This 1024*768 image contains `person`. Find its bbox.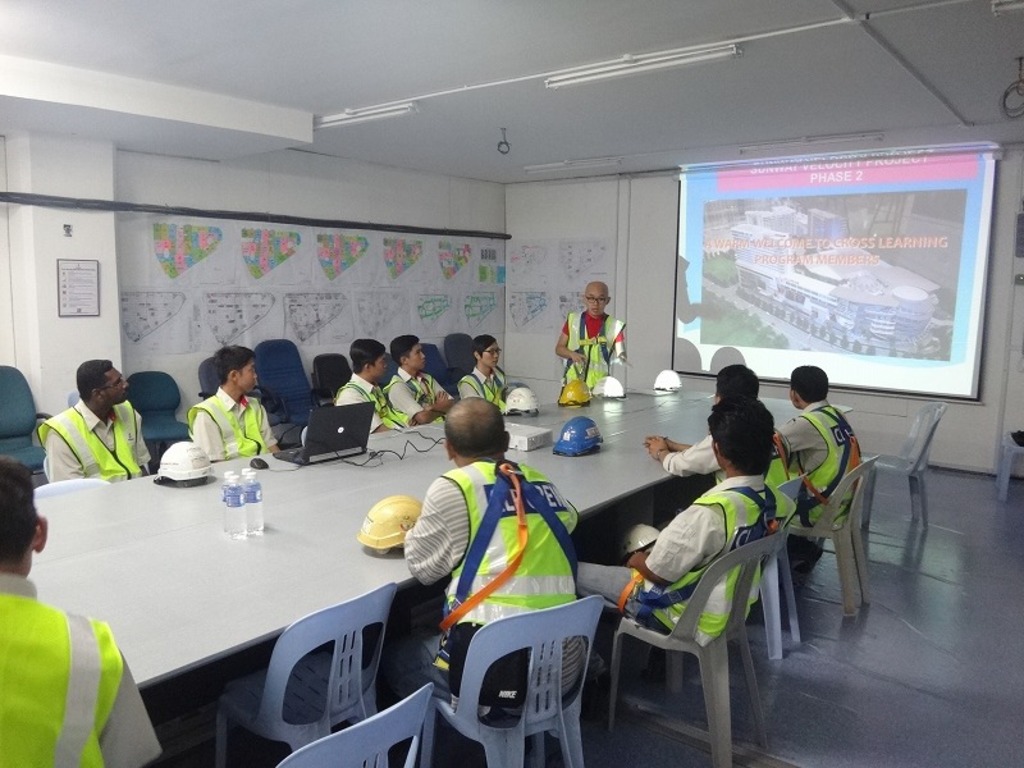
<region>773, 364, 864, 558</region>.
